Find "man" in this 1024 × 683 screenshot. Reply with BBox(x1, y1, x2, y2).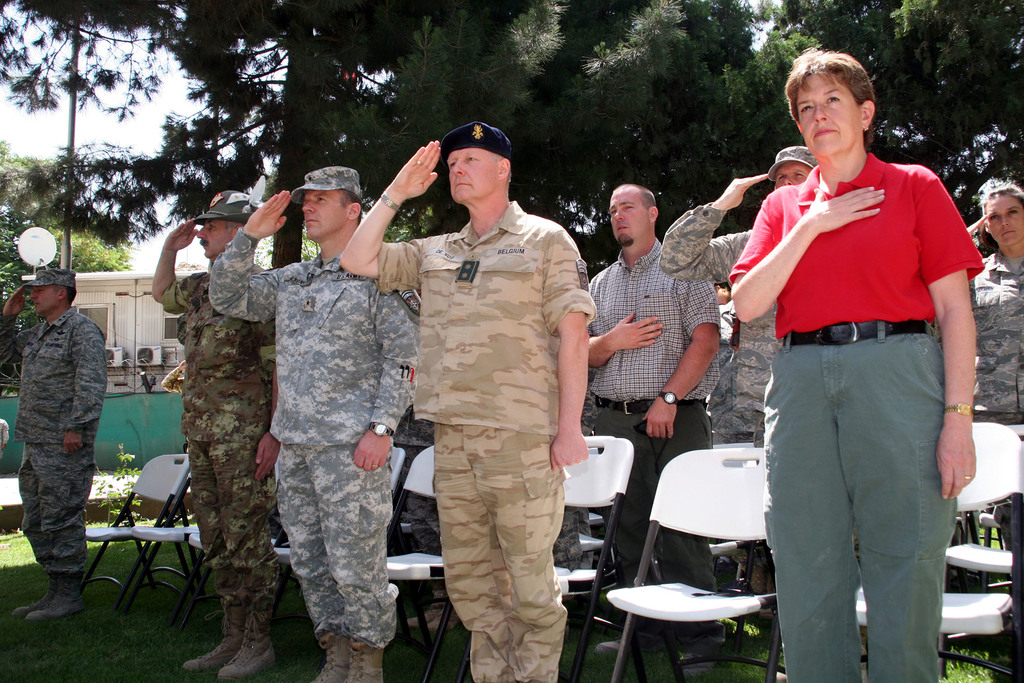
BBox(149, 174, 286, 682).
